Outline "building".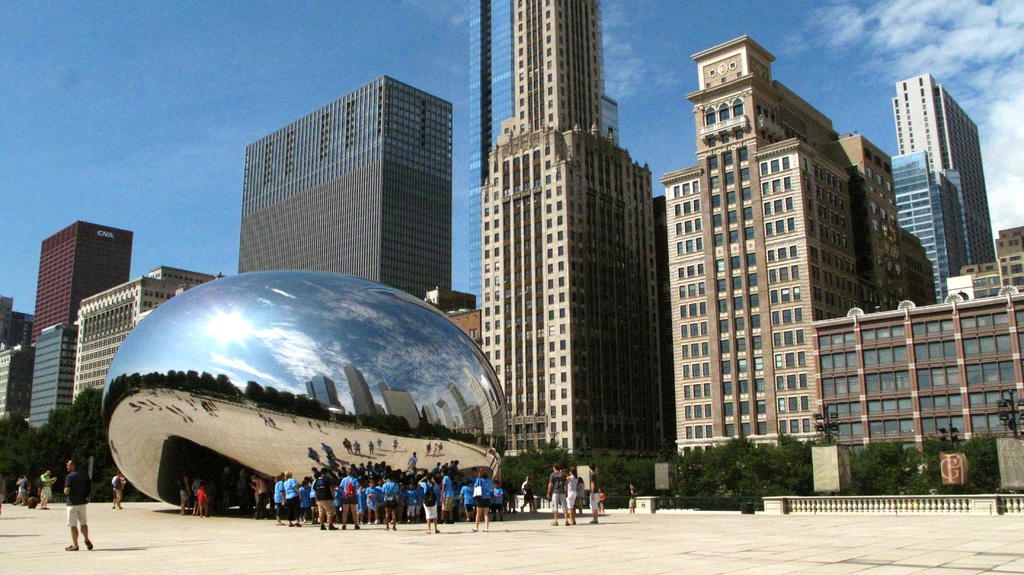
Outline: bbox=[483, 0, 650, 463].
